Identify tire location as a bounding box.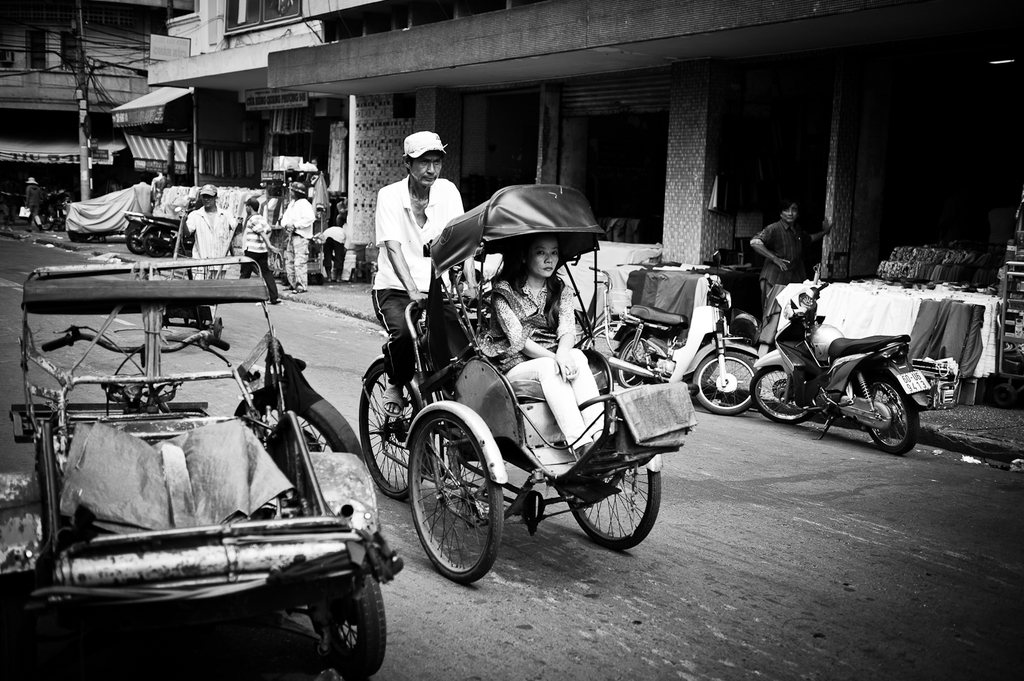
750, 365, 812, 424.
